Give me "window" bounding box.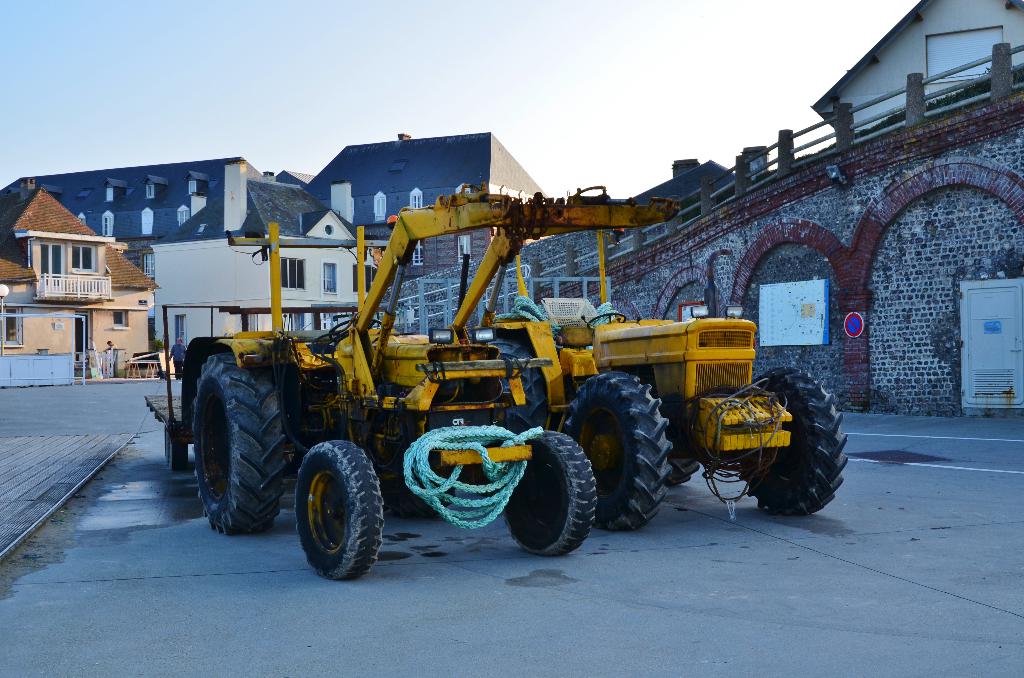
42, 246, 64, 278.
